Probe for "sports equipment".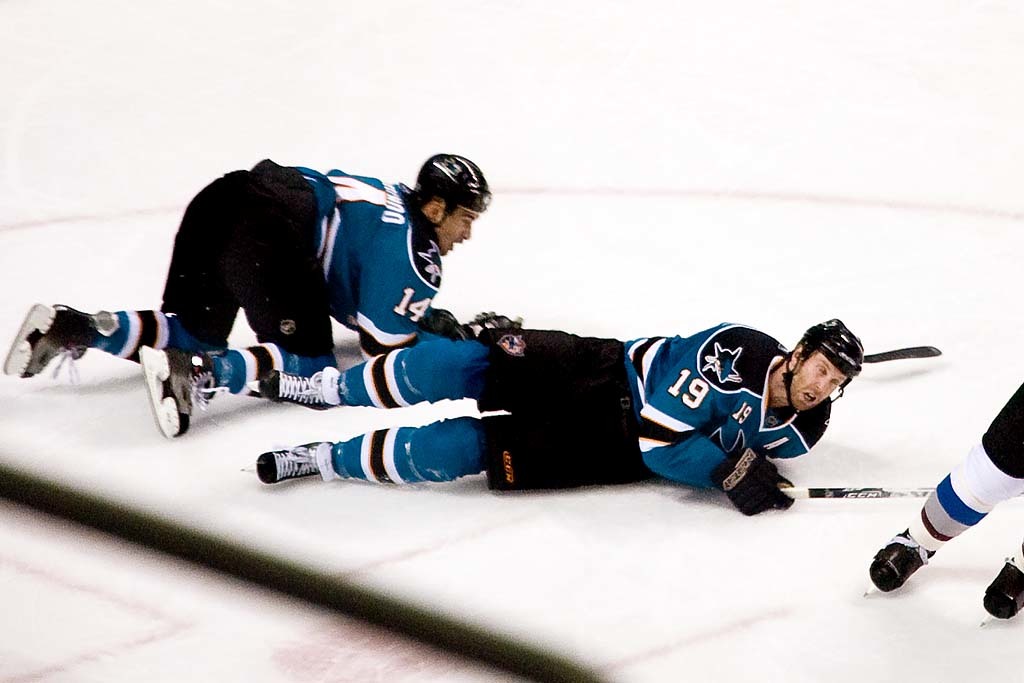
Probe result: (left=774, top=307, right=874, bottom=424).
